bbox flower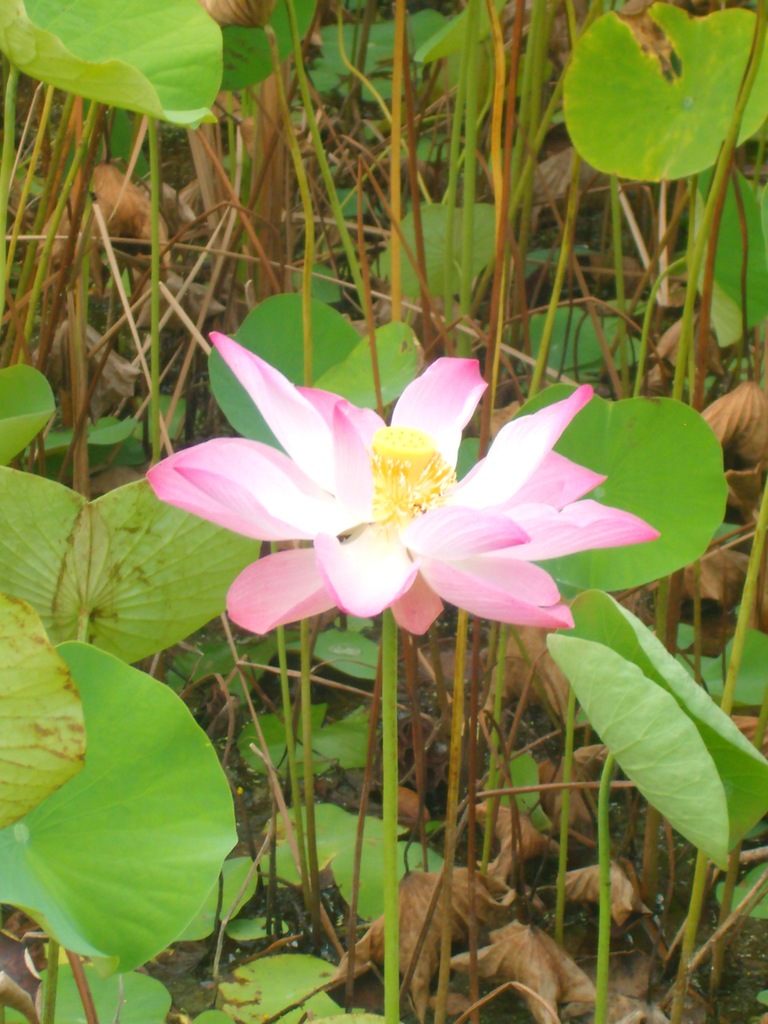
[left=136, top=341, right=644, bottom=663]
